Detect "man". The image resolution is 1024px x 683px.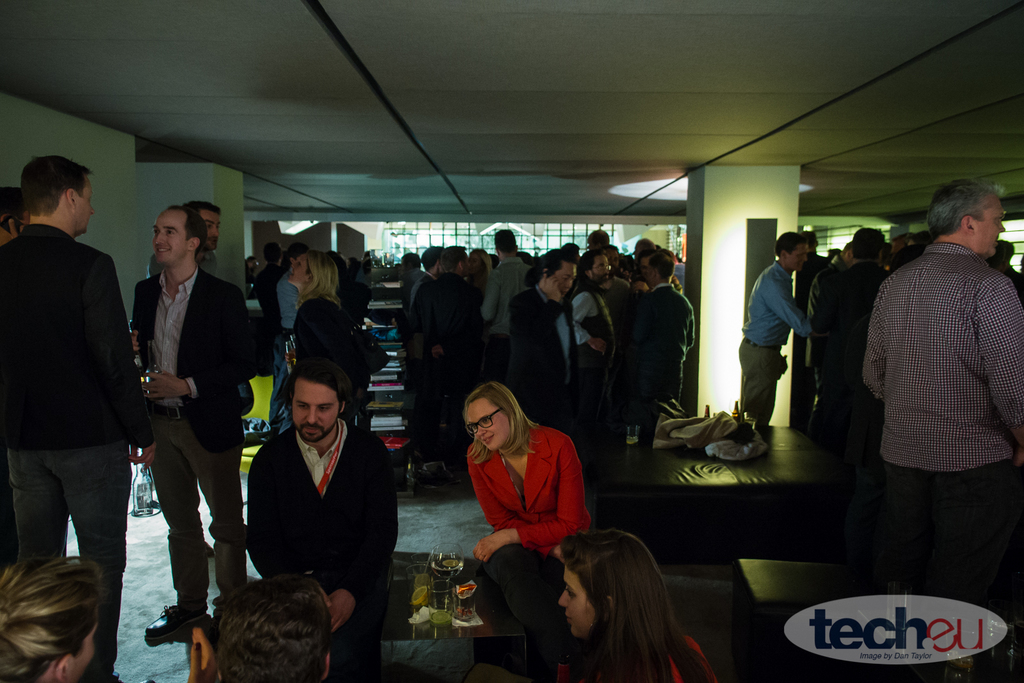
bbox=[0, 156, 157, 682].
